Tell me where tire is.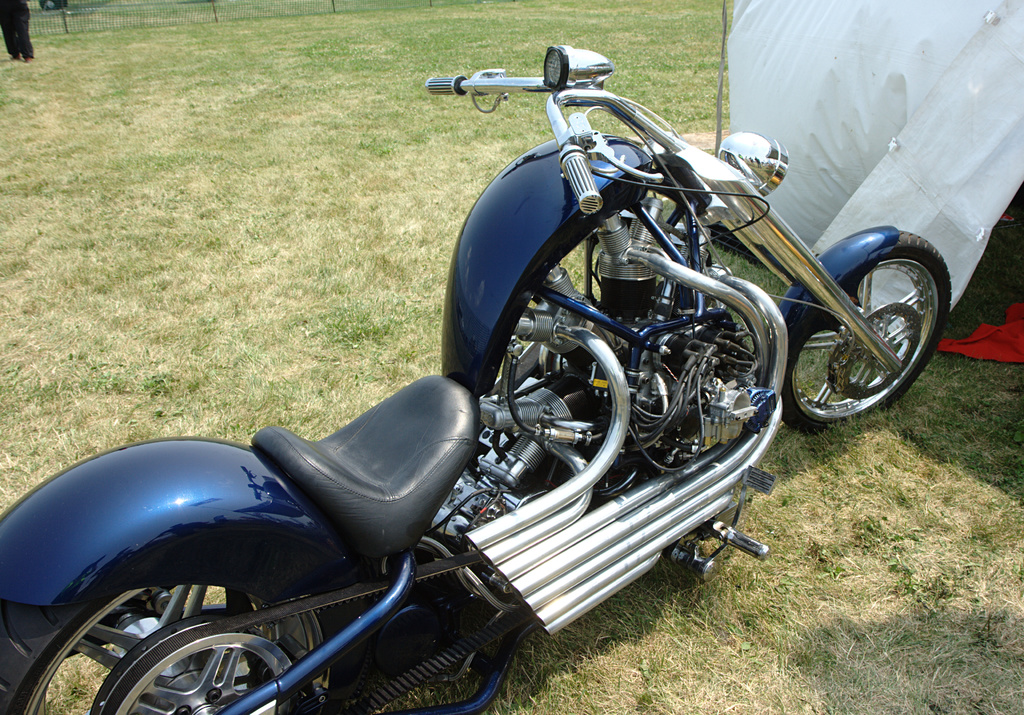
tire is at <bbox>0, 608, 369, 714</bbox>.
